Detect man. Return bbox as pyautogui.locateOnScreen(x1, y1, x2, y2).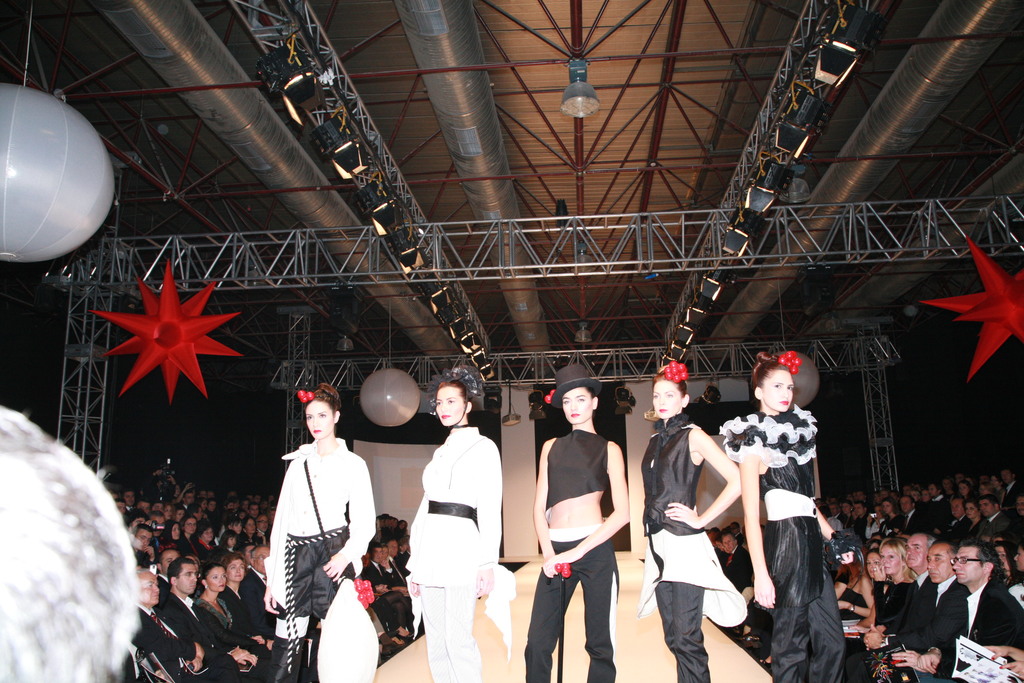
pyautogui.locateOnScreen(721, 533, 757, 604).
